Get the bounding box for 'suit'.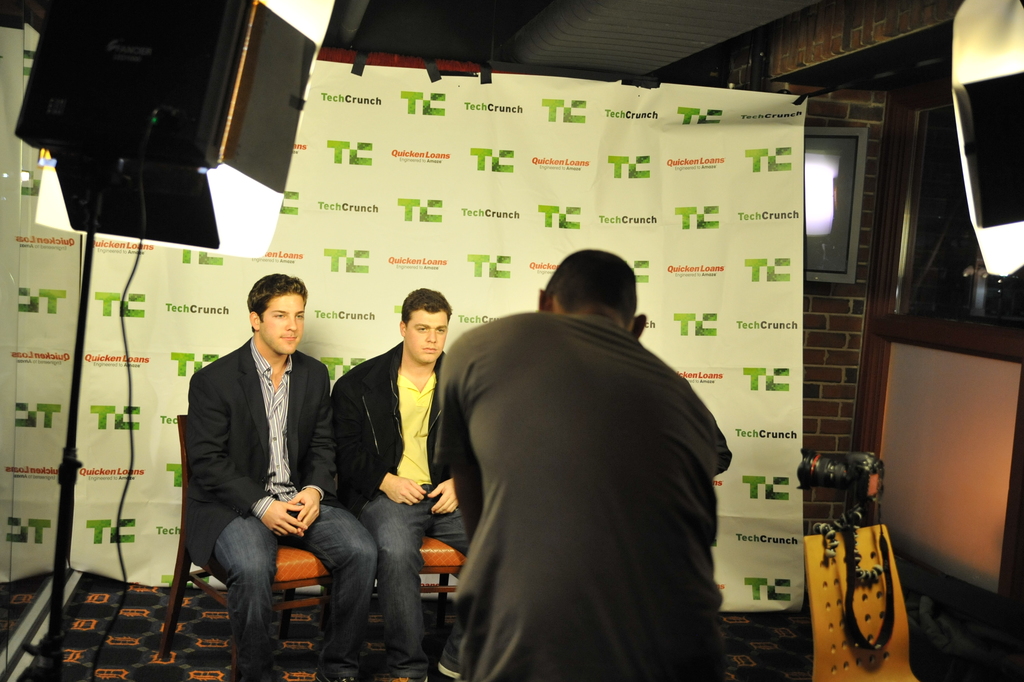
(193,338,380,678).
